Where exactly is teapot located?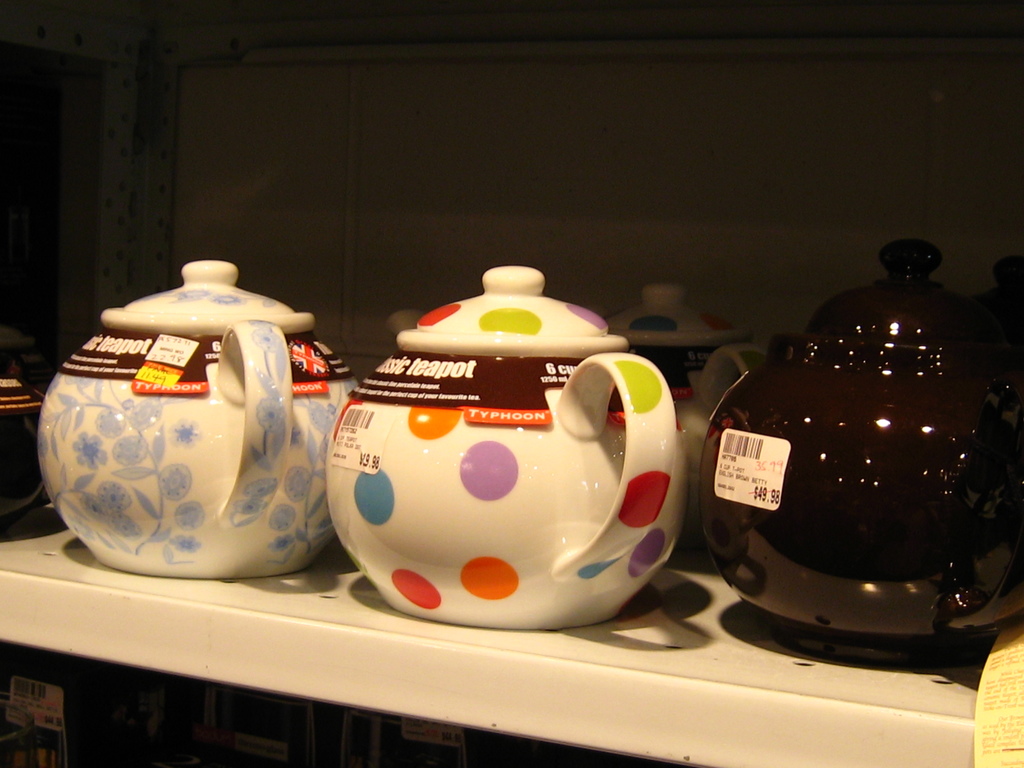
Its bounding box is x1=323, y1=266, x2=691, y2=630.
